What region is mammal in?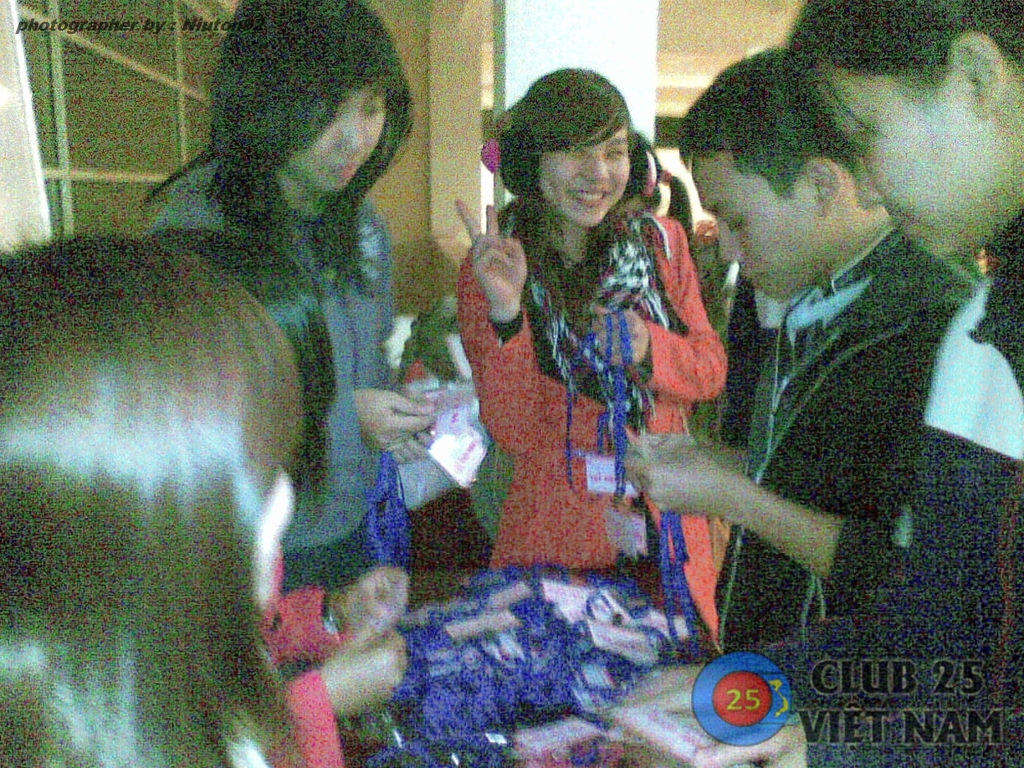
160,232,412,767.
